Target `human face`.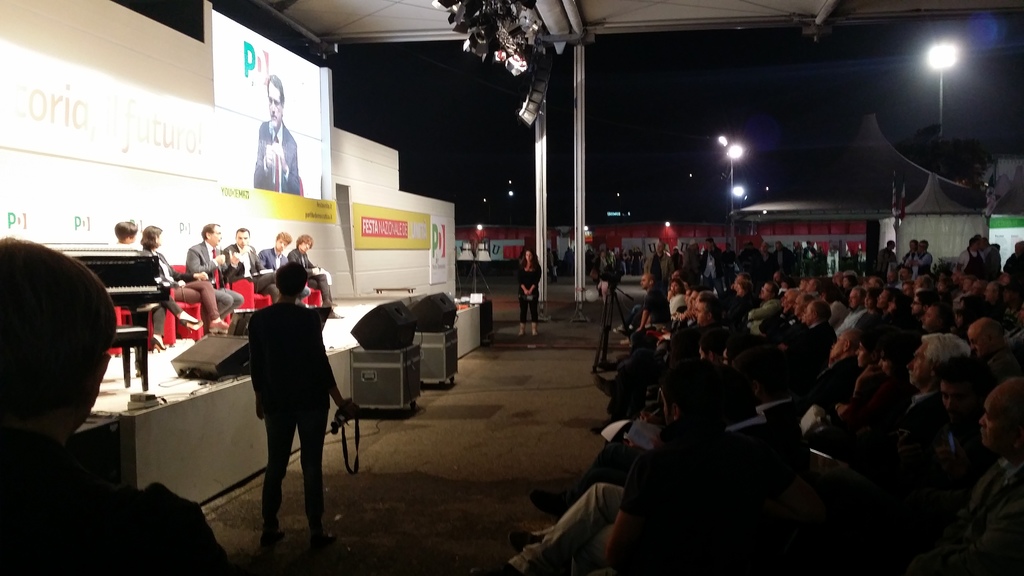
Target region: {"left": 270, "top": 82, "right": 283, "bottom": 128}.
